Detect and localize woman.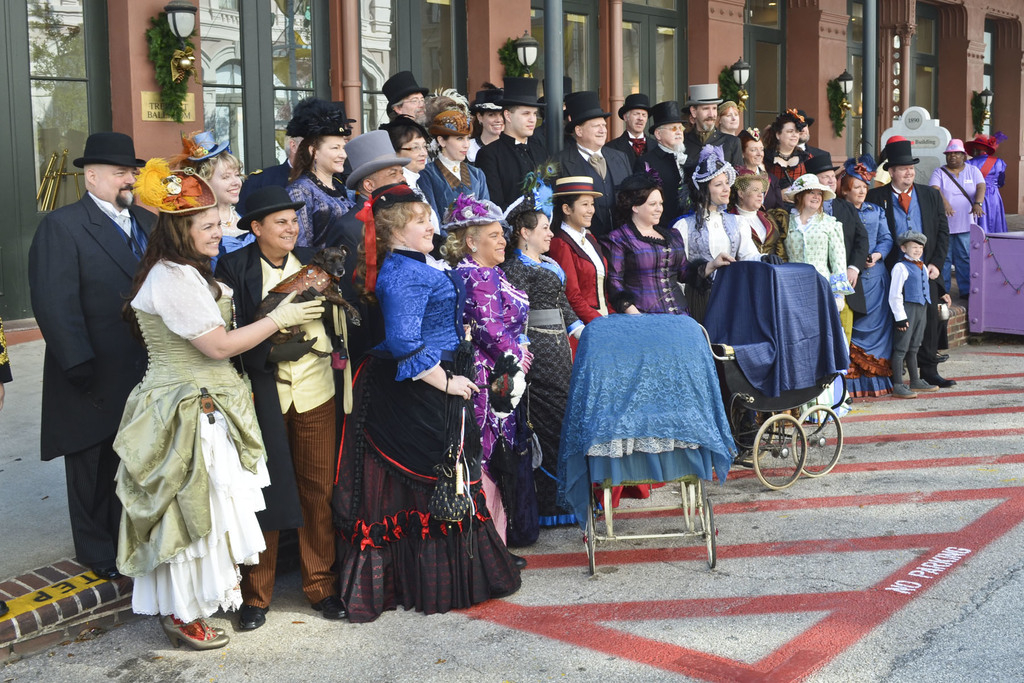
Localized at bbox=(601, 170, 692, 317).
